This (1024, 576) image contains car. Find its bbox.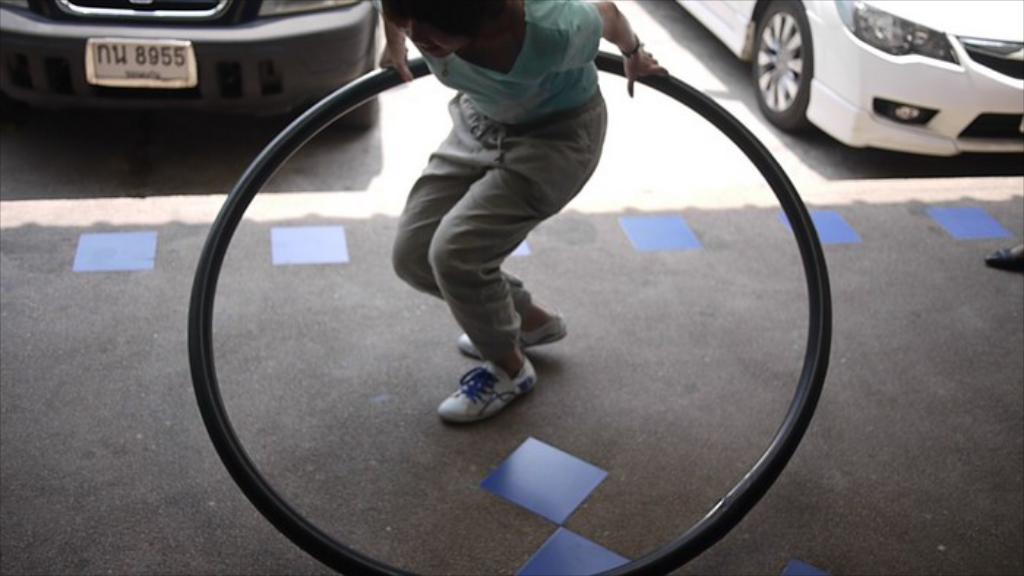
l=0, t=0, r=379, b=132.
